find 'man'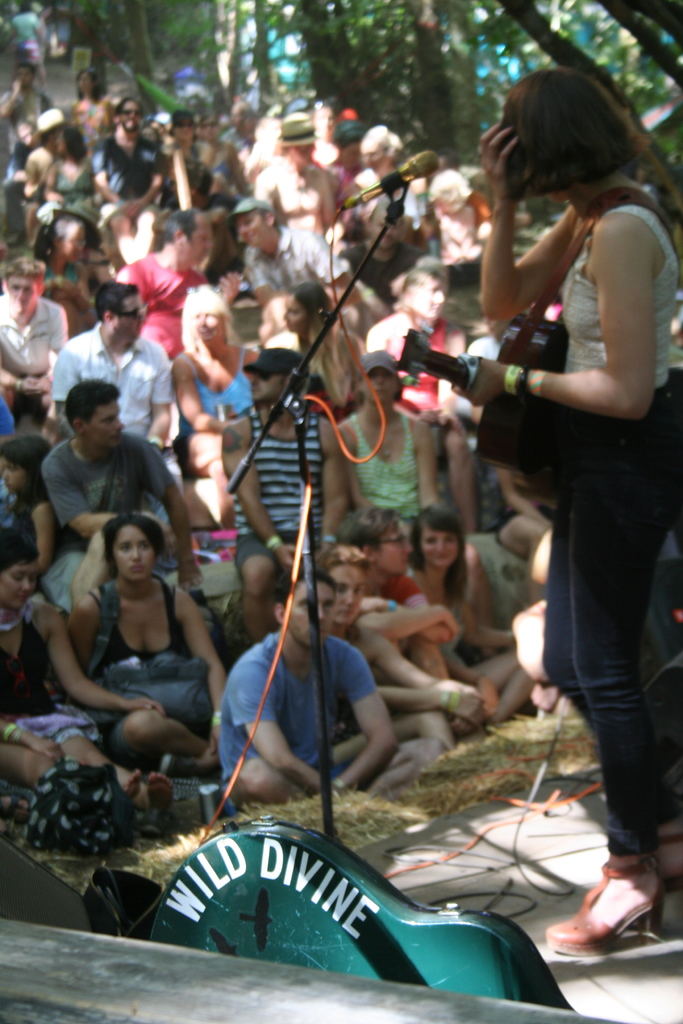
select_region(457, 508, 557, 662)
